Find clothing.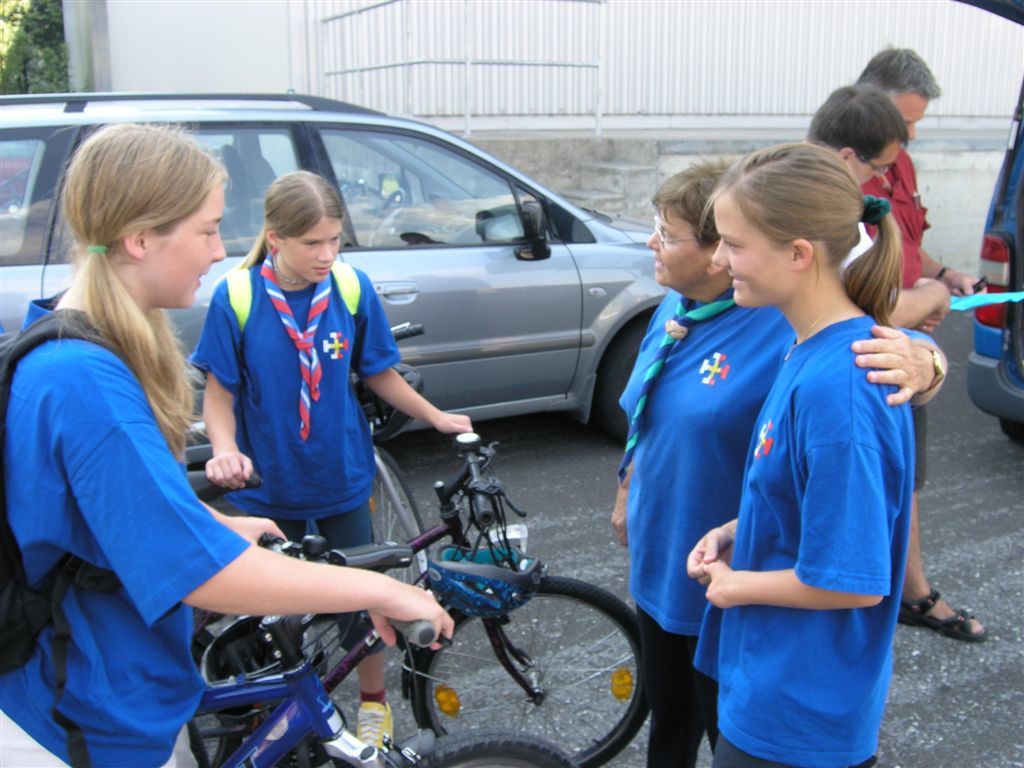
x1=626 y1=608 x2=719 y2=765.
